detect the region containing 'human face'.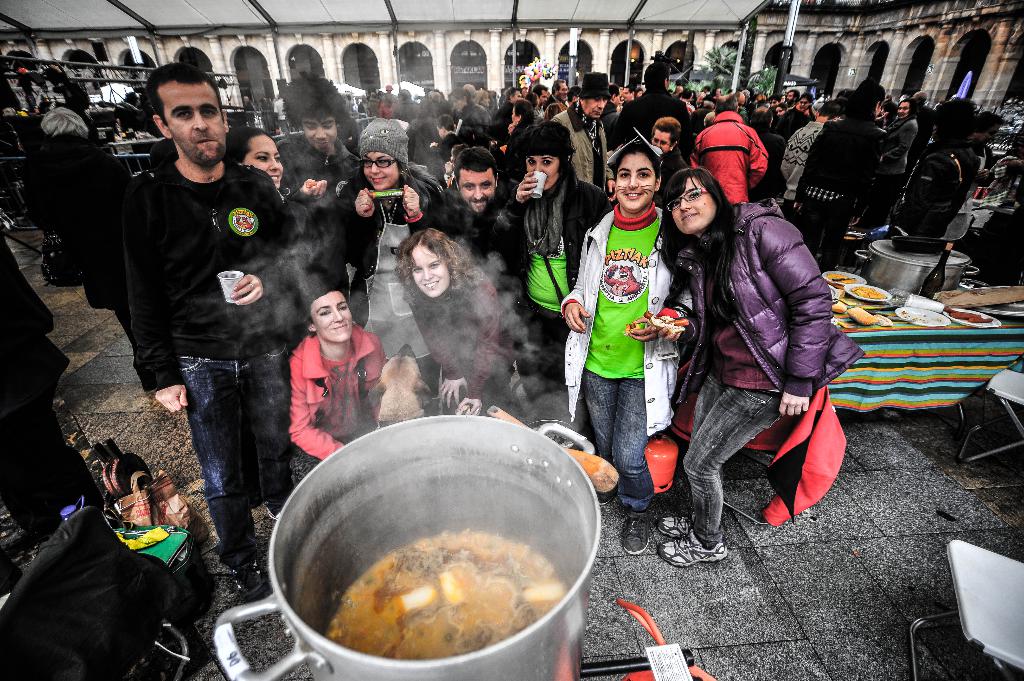
[526,155,560,190].
